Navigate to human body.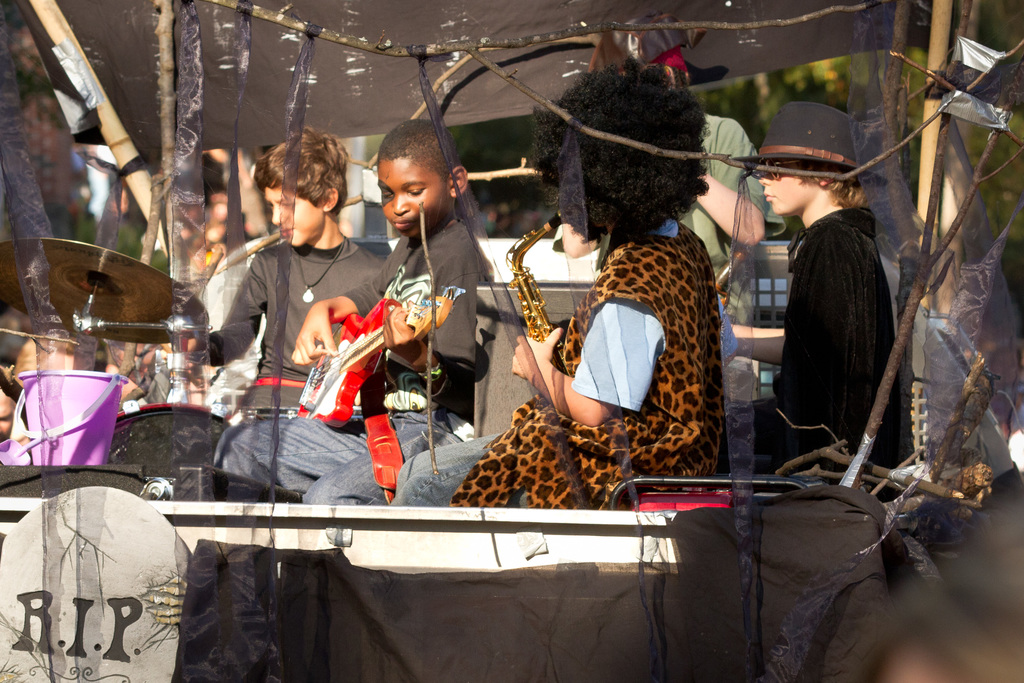
Navigation target: bbox=(212, 119, 483, 506).
